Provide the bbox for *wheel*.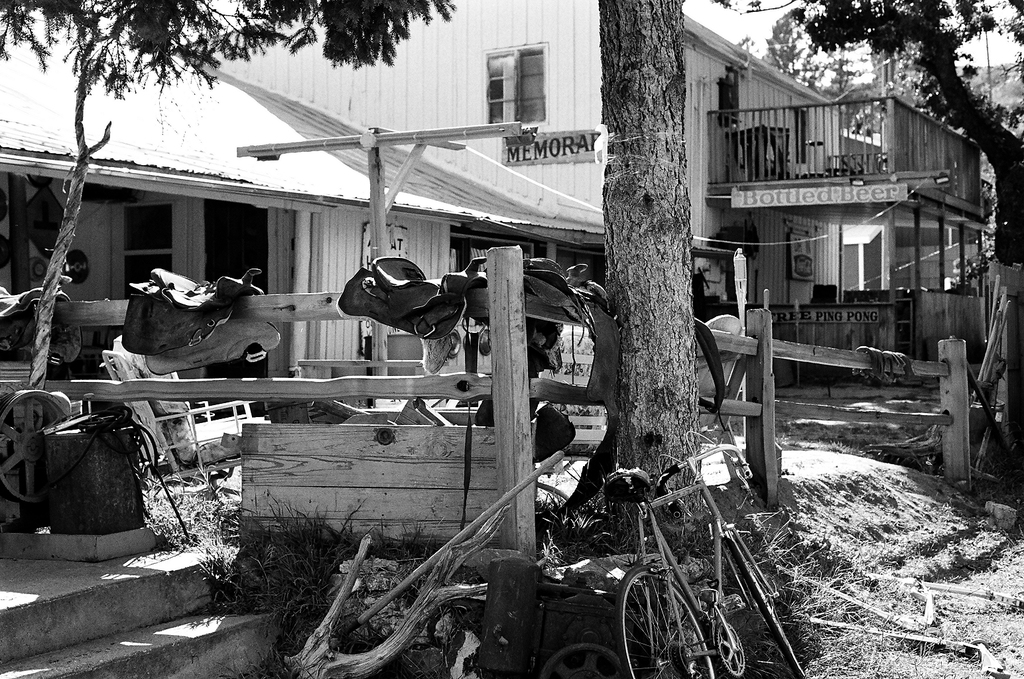
locate(543, 644, 629, 678).
